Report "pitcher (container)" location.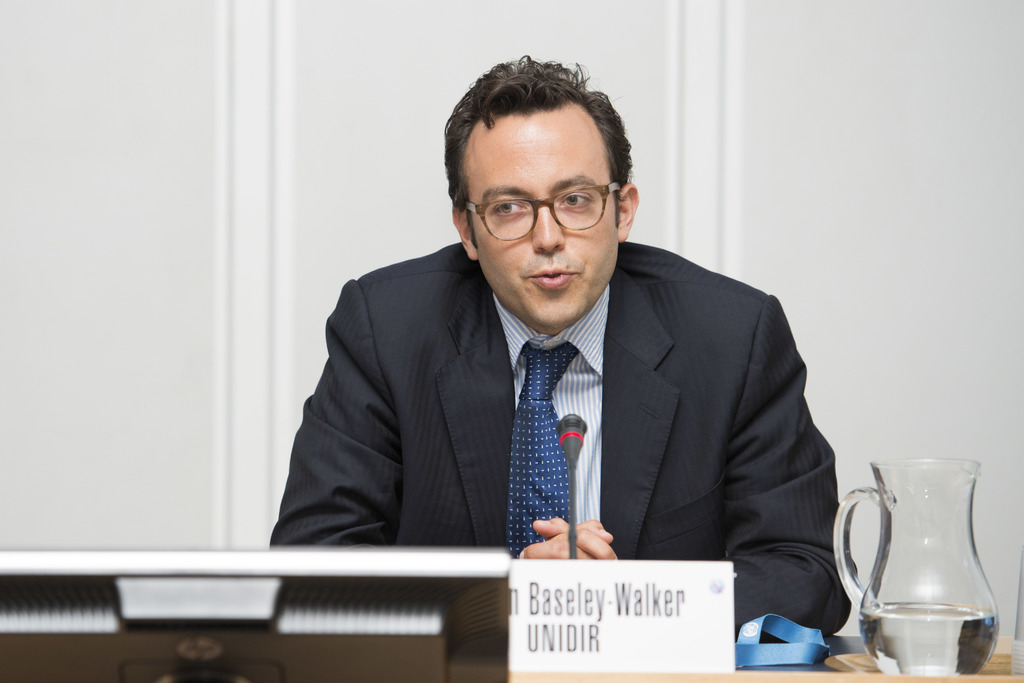
Report: 833:458:995:677.
